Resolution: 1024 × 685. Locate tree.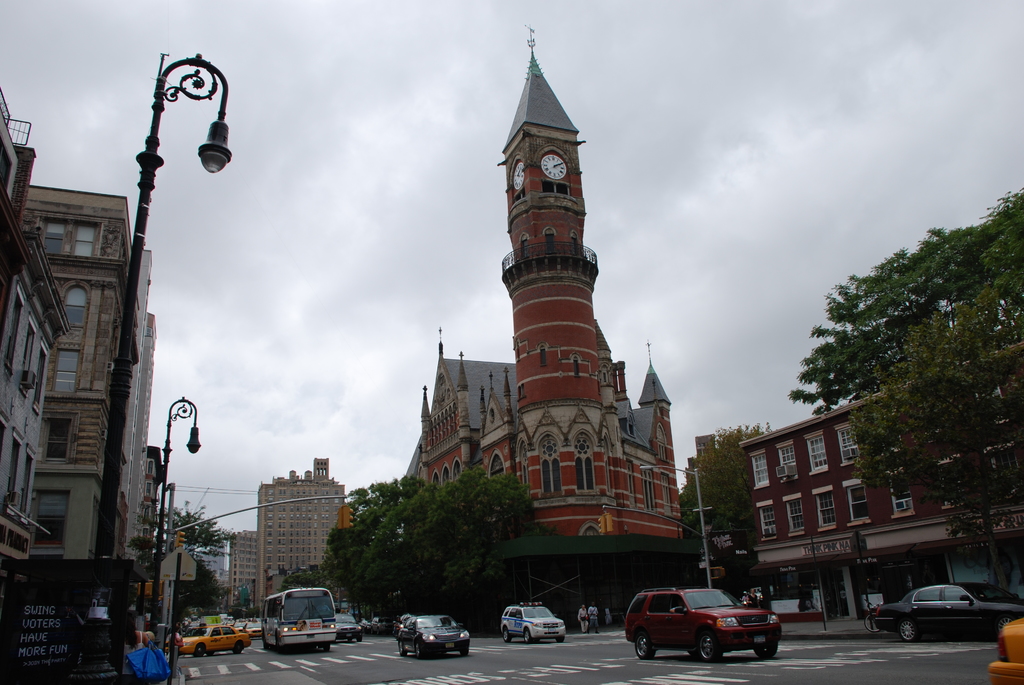
846,285,1023,590.
